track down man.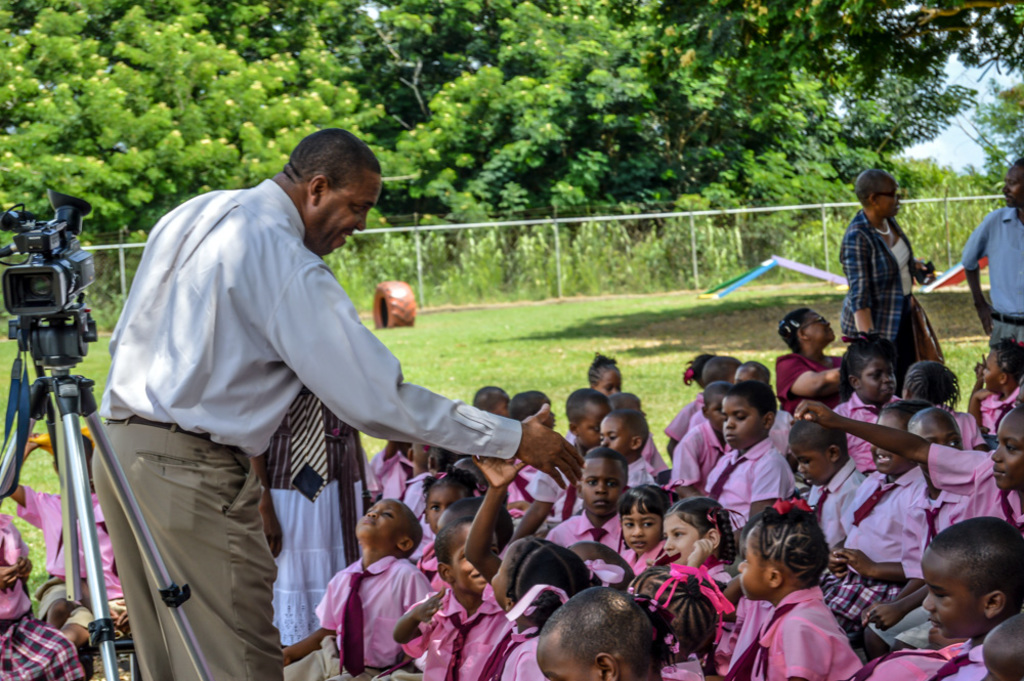
Tracked to <bbox>88, 127, 588, 680</bbox>.
